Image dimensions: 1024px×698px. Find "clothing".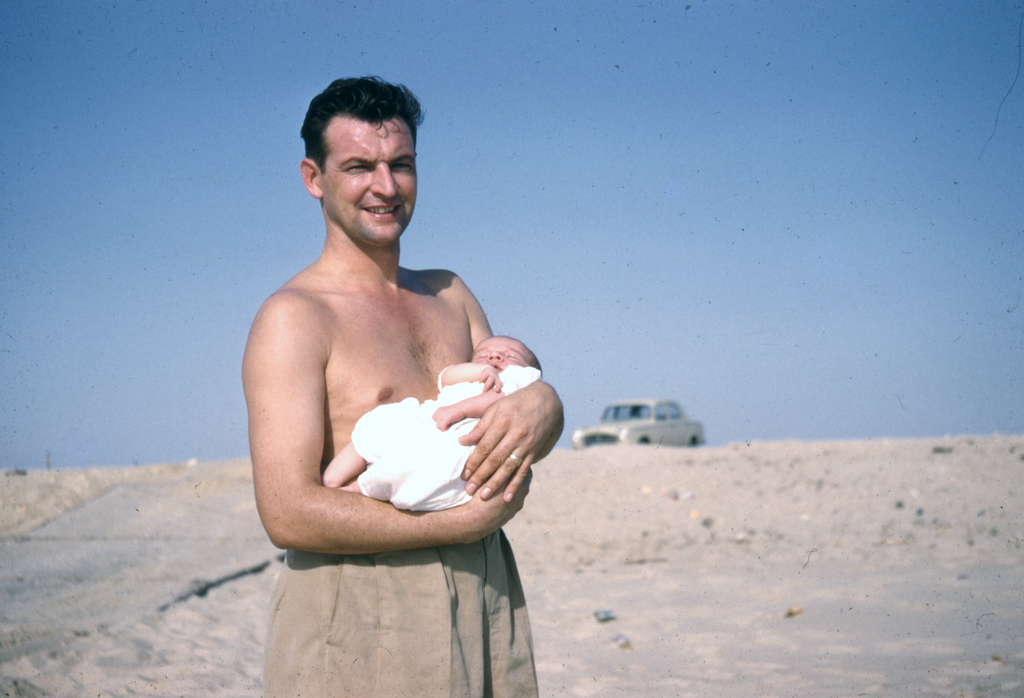
(353,361,538,514).
